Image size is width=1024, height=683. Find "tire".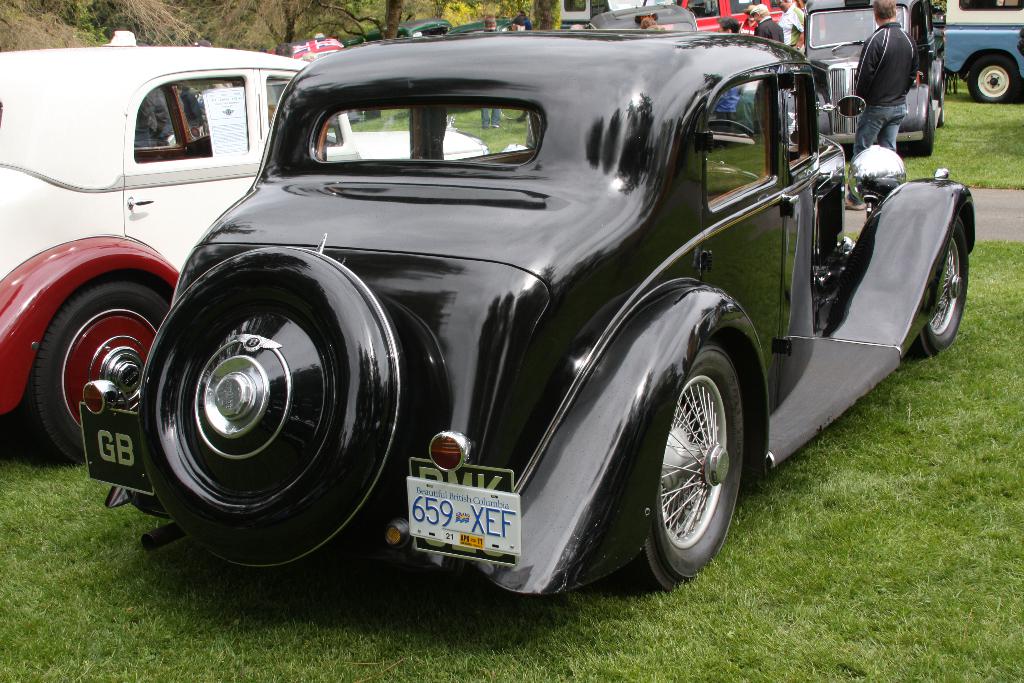
<box>965,52,1023,104</box>.
